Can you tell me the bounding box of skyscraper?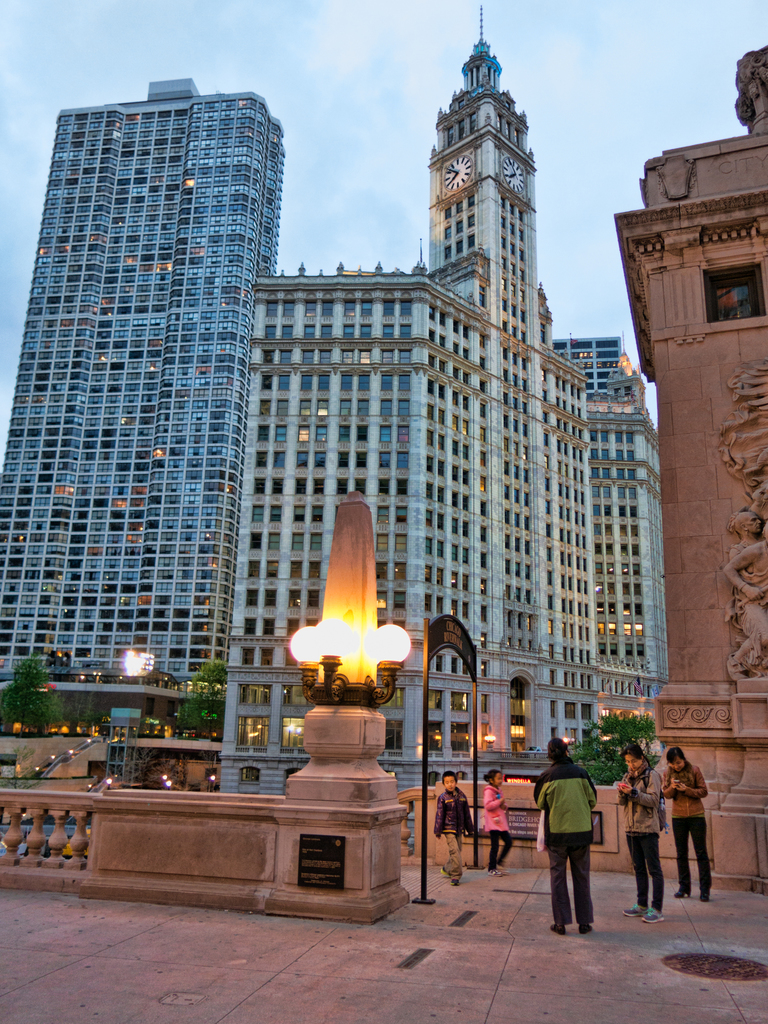
15,75,301,731.
